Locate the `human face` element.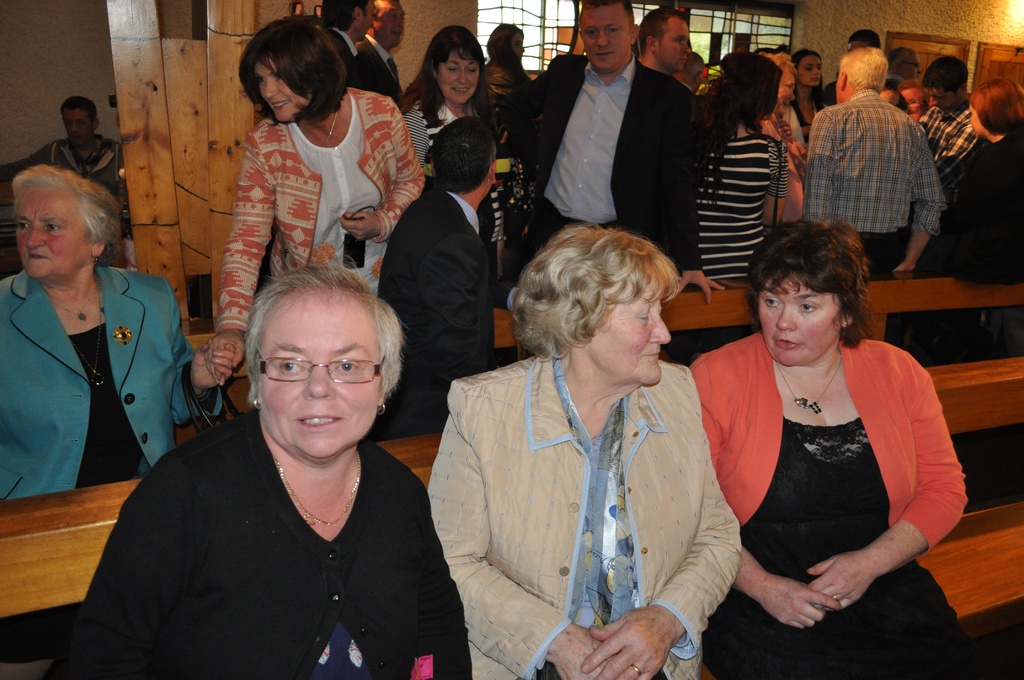
Element bbox: 266:299:379:457.
